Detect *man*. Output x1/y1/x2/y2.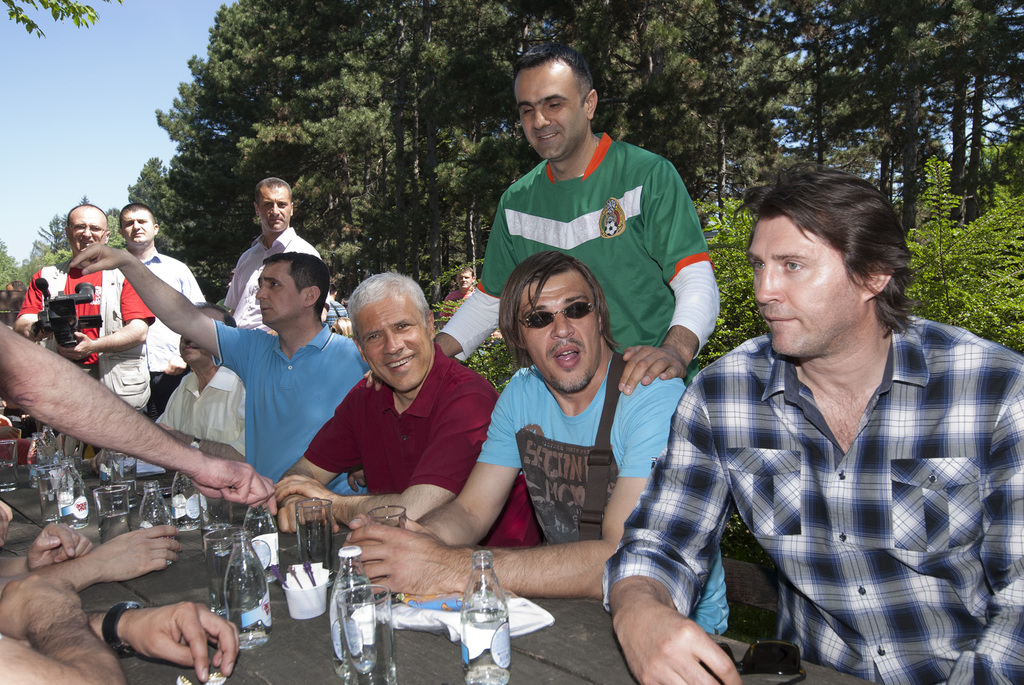
13/205/155/455.
